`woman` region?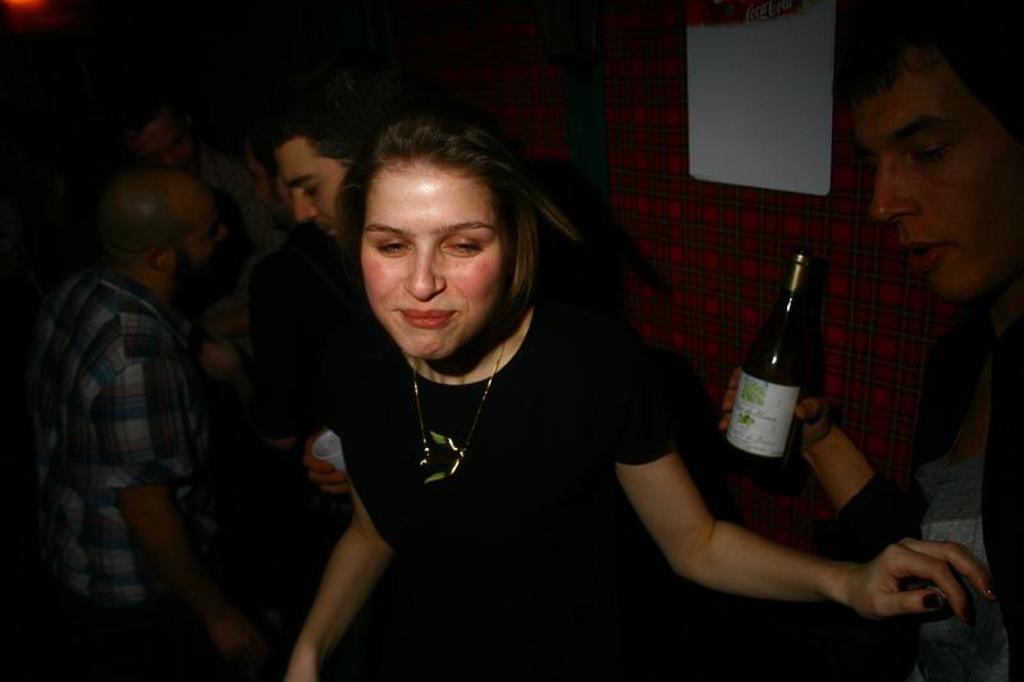
<bbox>195, 123, 300, 395</bbox>
